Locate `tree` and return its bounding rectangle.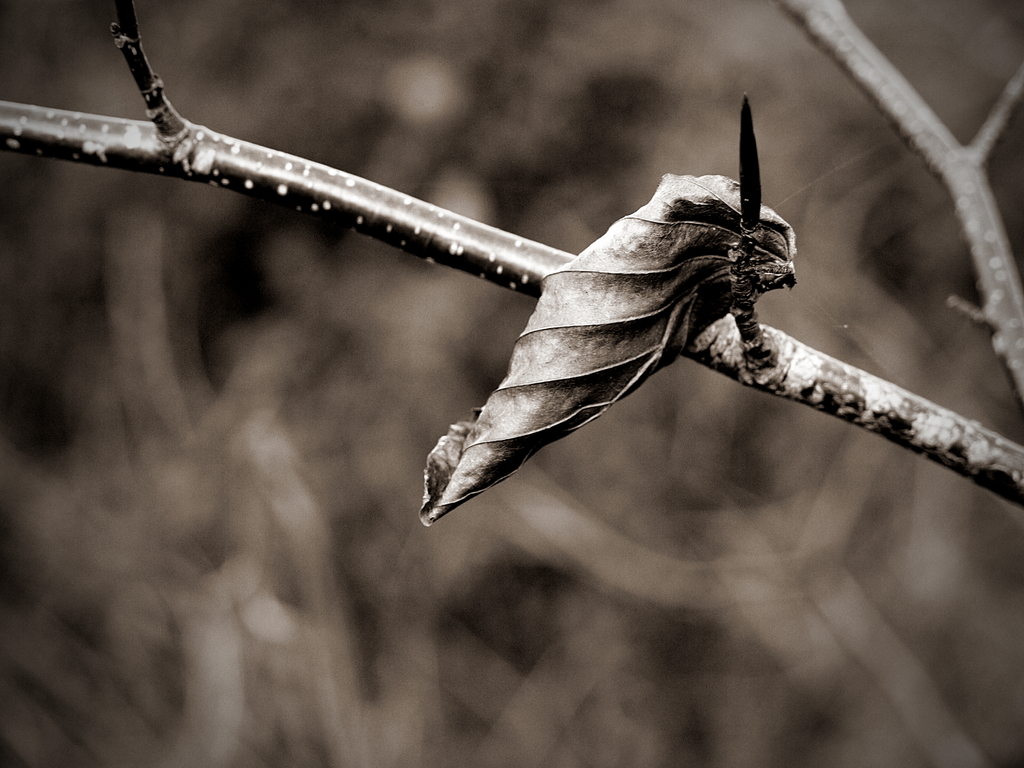
rect(0, 0, 1023, 512).
